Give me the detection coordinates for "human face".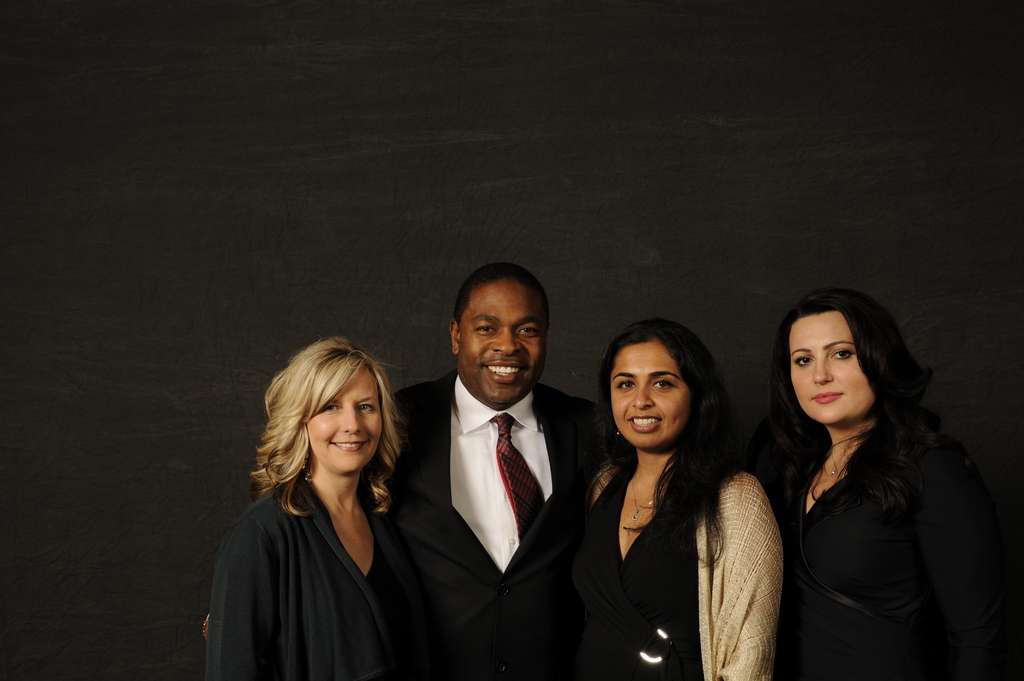
[x1=787, y1=314, x2=870, y2=424].
